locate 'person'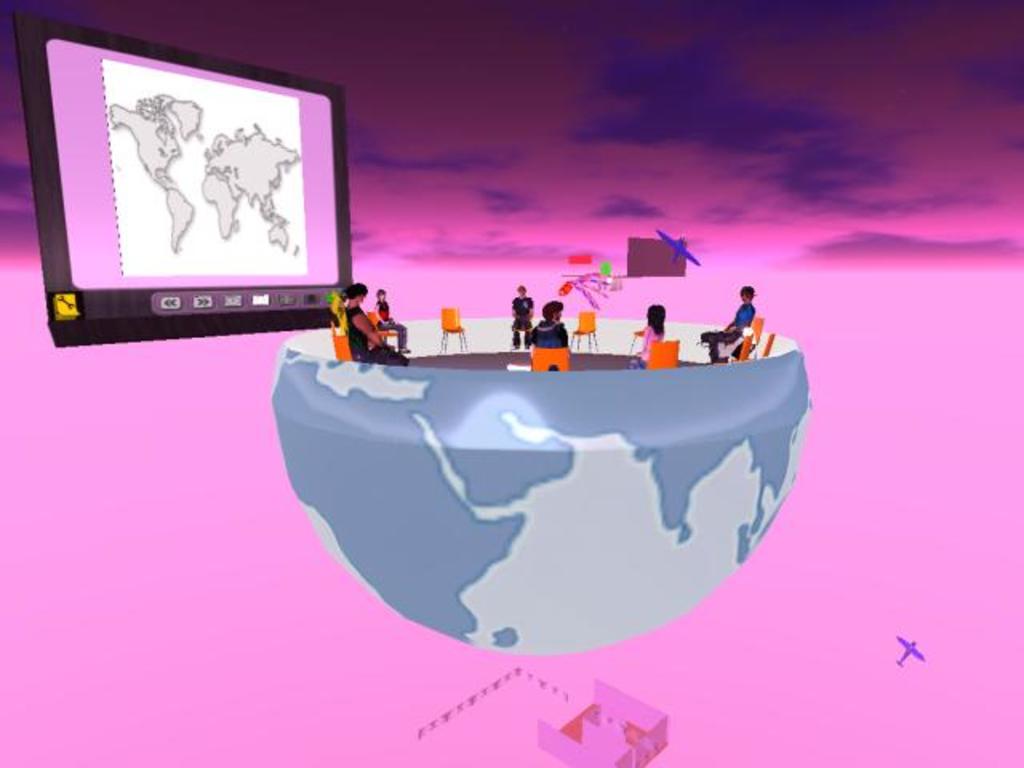
(517,296,541,352)
